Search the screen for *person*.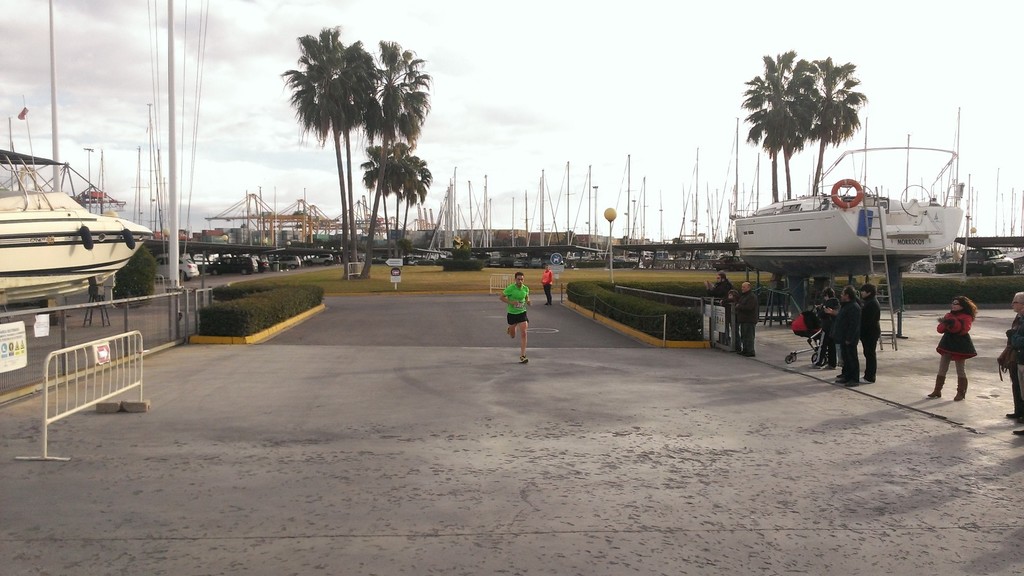
Found at 930/297/980/404.
